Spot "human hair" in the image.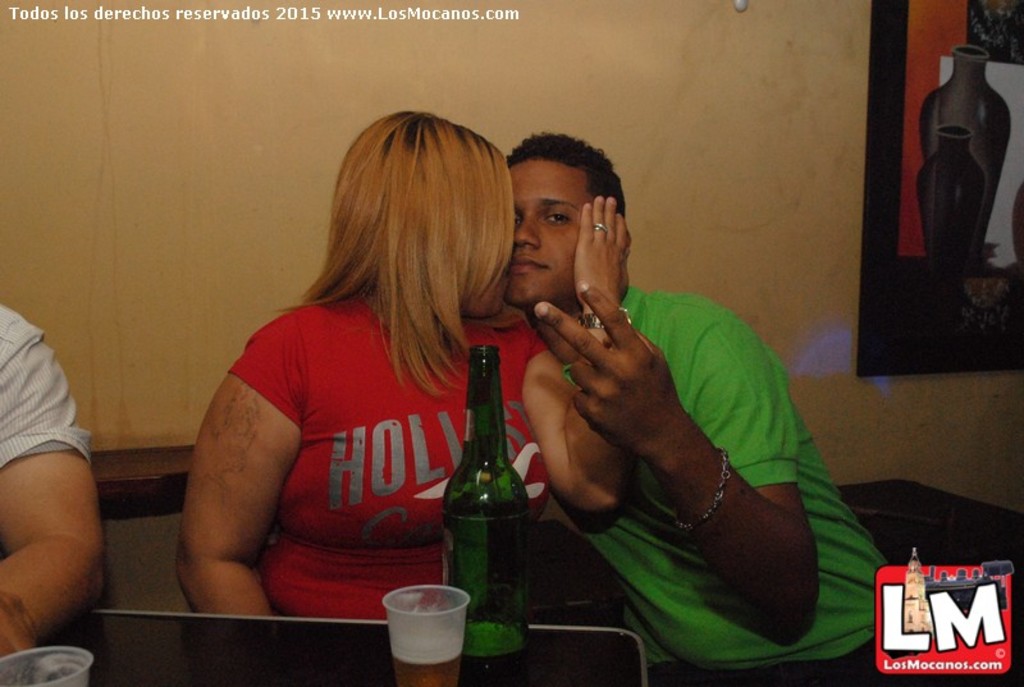
"human hair" found at select_region(508, 128, 641, 316).
